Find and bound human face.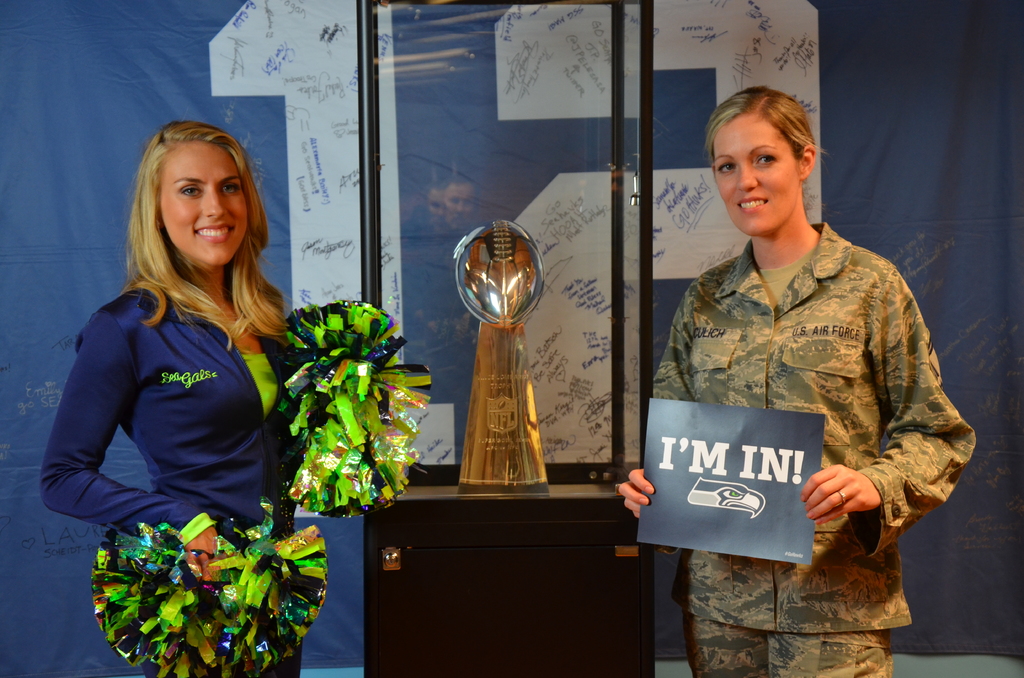
Bound: rect(715, 113, 795, 236).
